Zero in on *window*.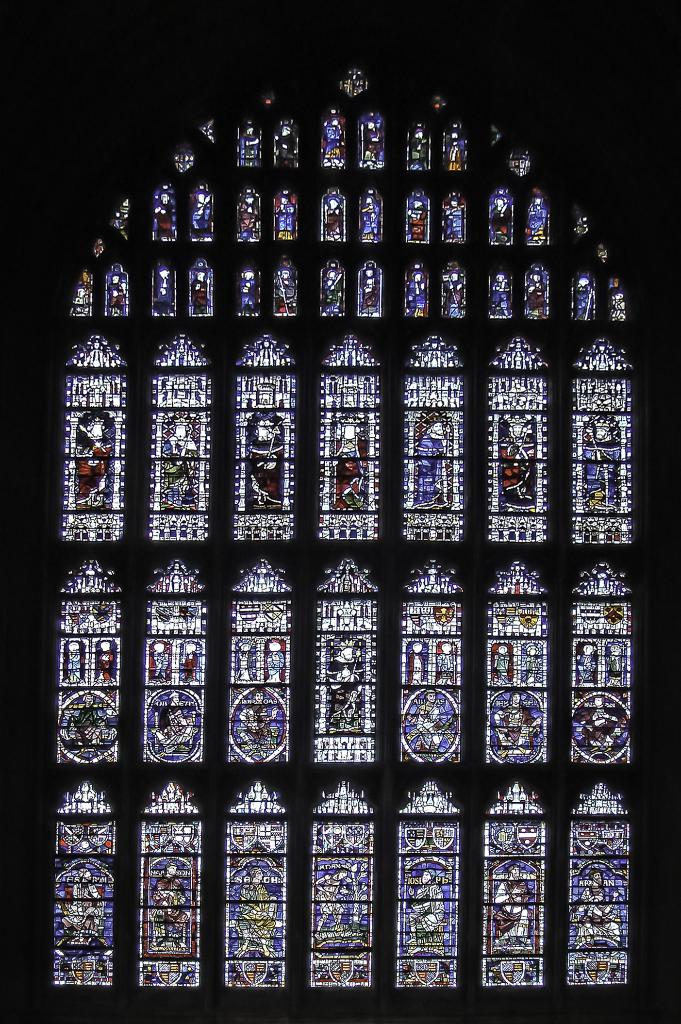
Zeroed in: [x1=238, y1=269, x2=261, y2=316].
